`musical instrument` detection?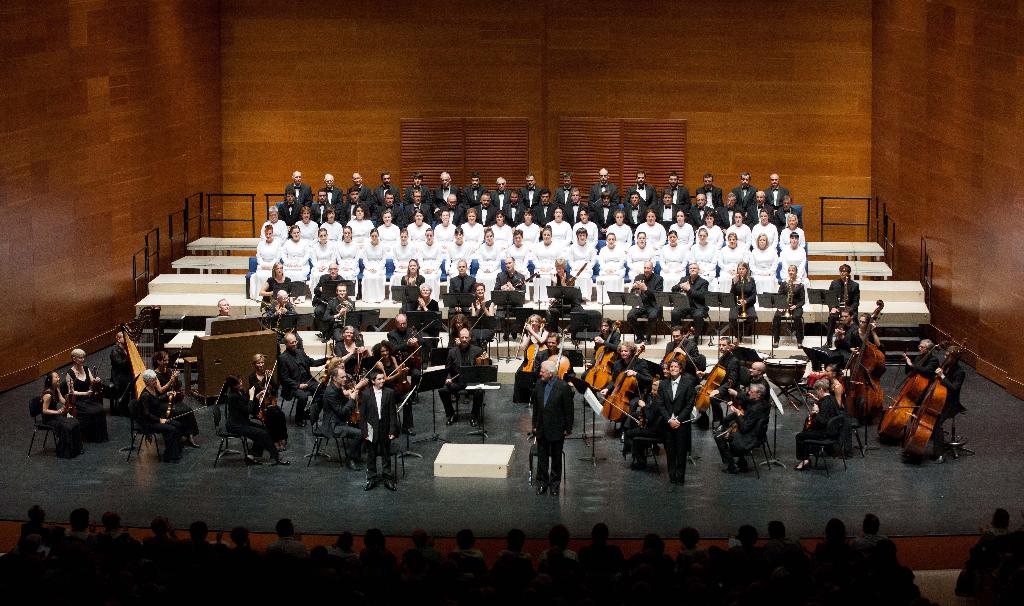
bbox=[835, 273, 854, 345]
